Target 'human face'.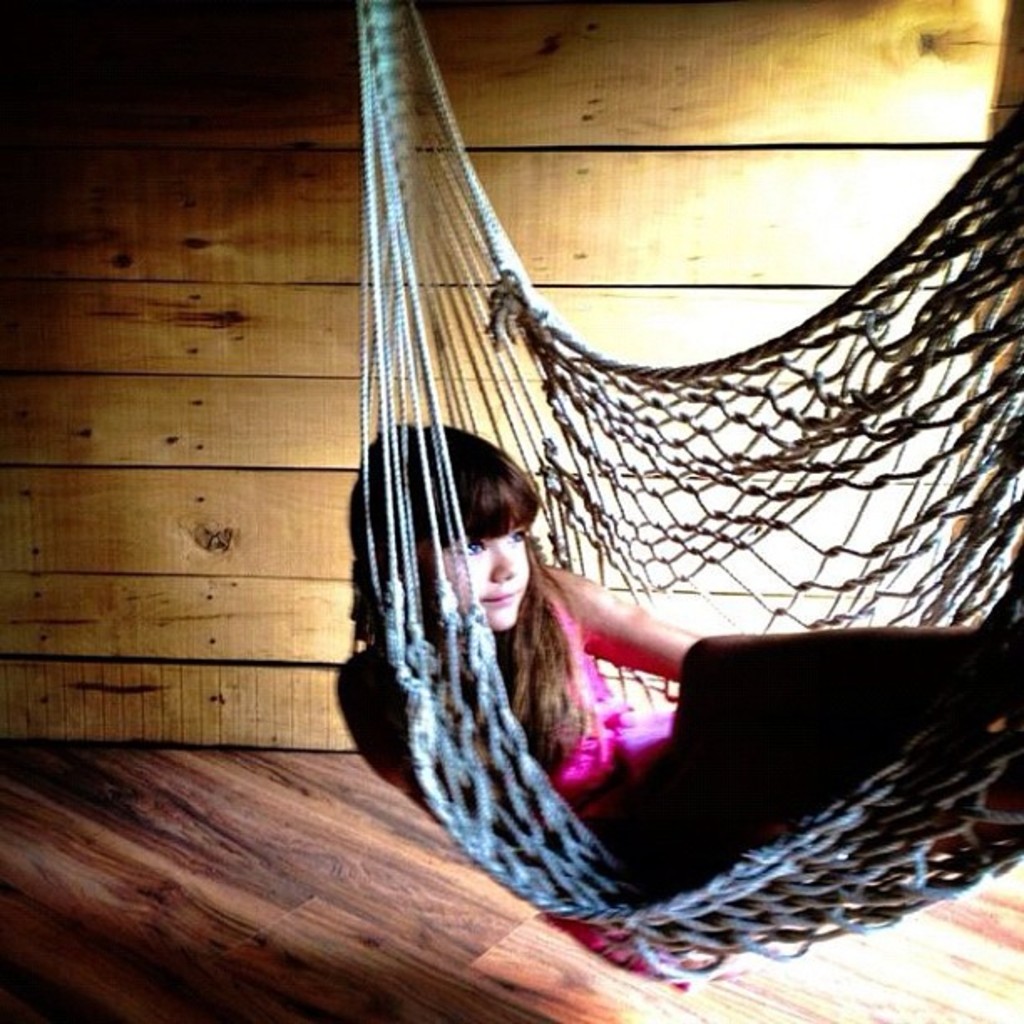
Target region: Rect(440, 519, 529, 631).
